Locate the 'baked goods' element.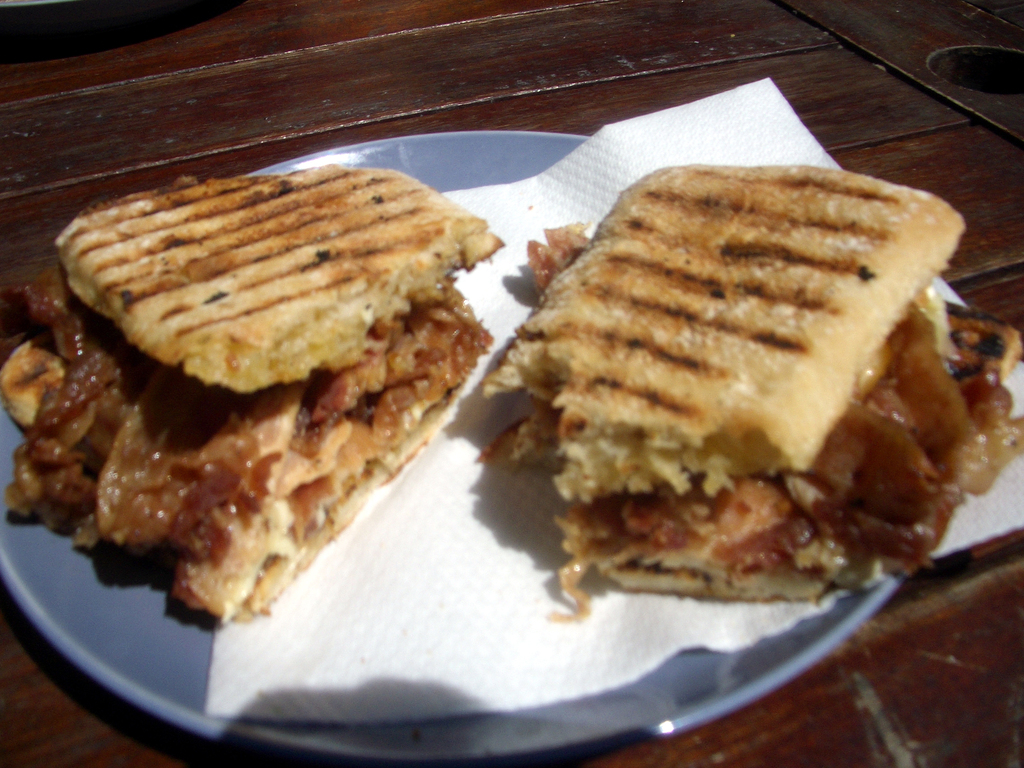
Element bbox: BBox(0, 161, 506, 620).
